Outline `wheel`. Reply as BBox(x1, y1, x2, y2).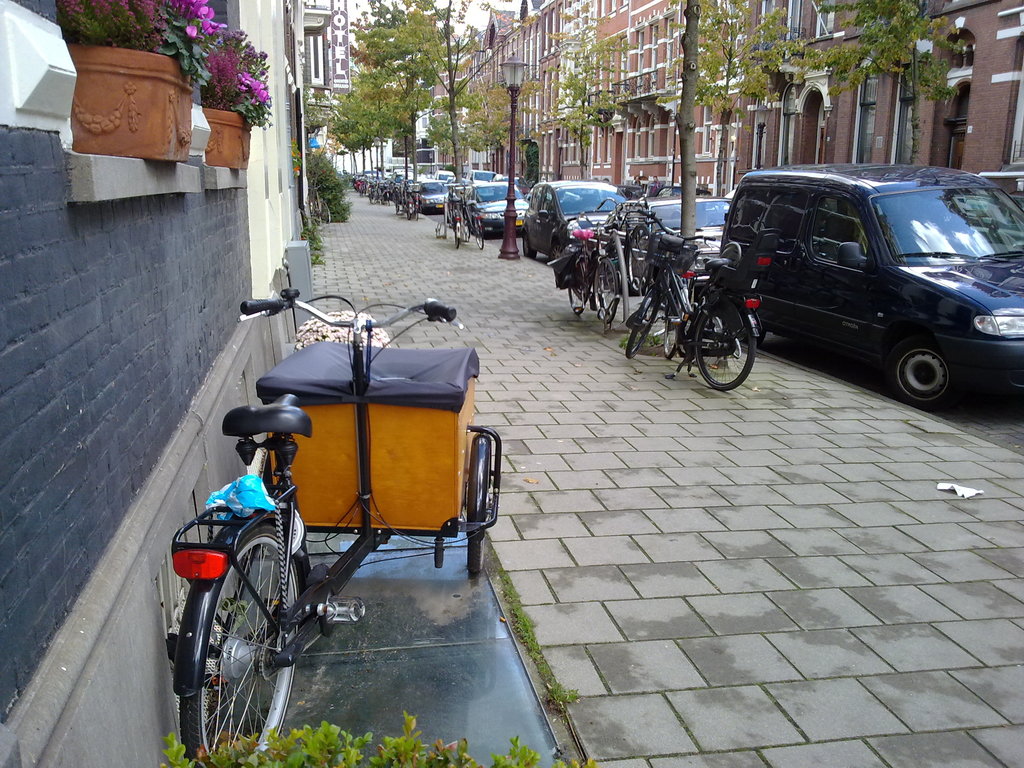
BBox(520, 226, 540, 262).
